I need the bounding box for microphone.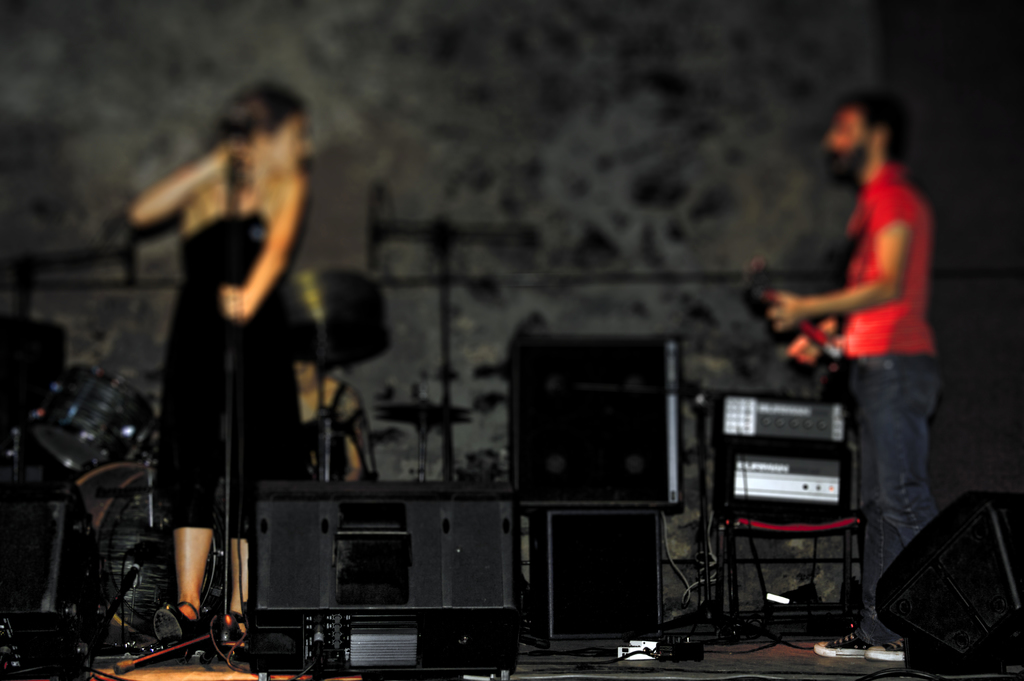
Here it is: [x1=371, y1=183, x2=384, y2=275].
